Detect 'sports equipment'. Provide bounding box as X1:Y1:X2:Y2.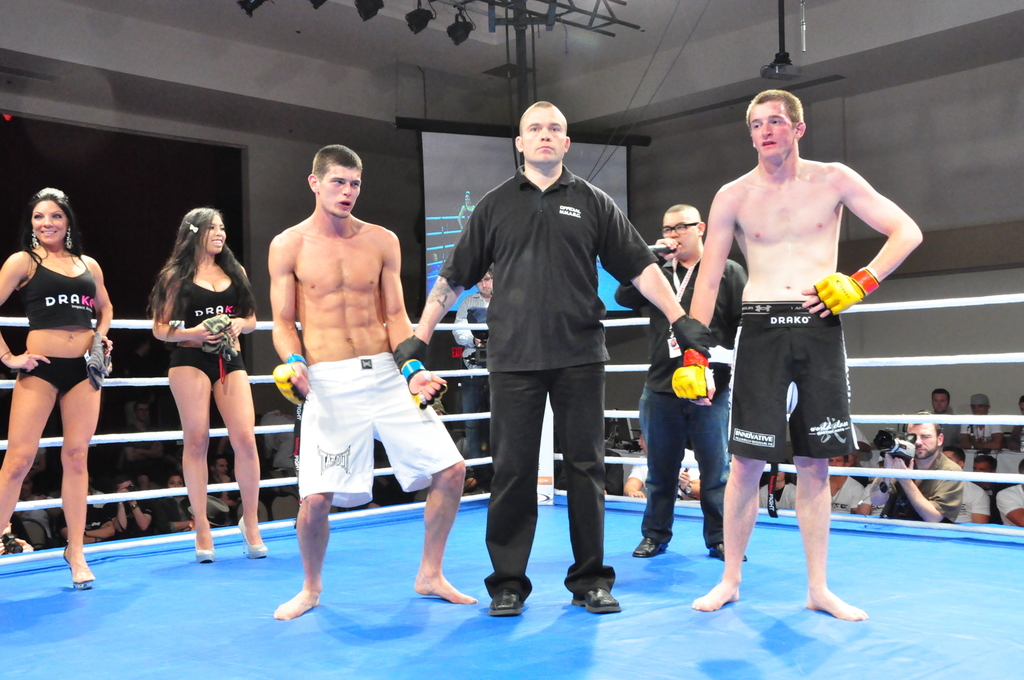
267:352:307:409.
